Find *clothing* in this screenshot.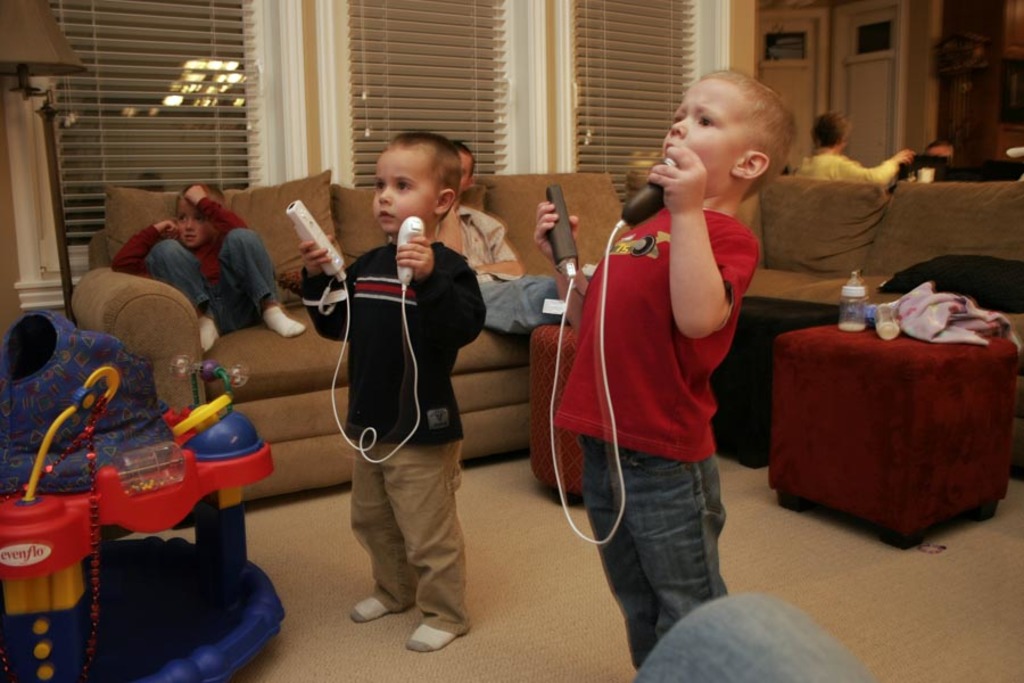
The bounding box for *clothing* is box(552, 208, 761, 667).
